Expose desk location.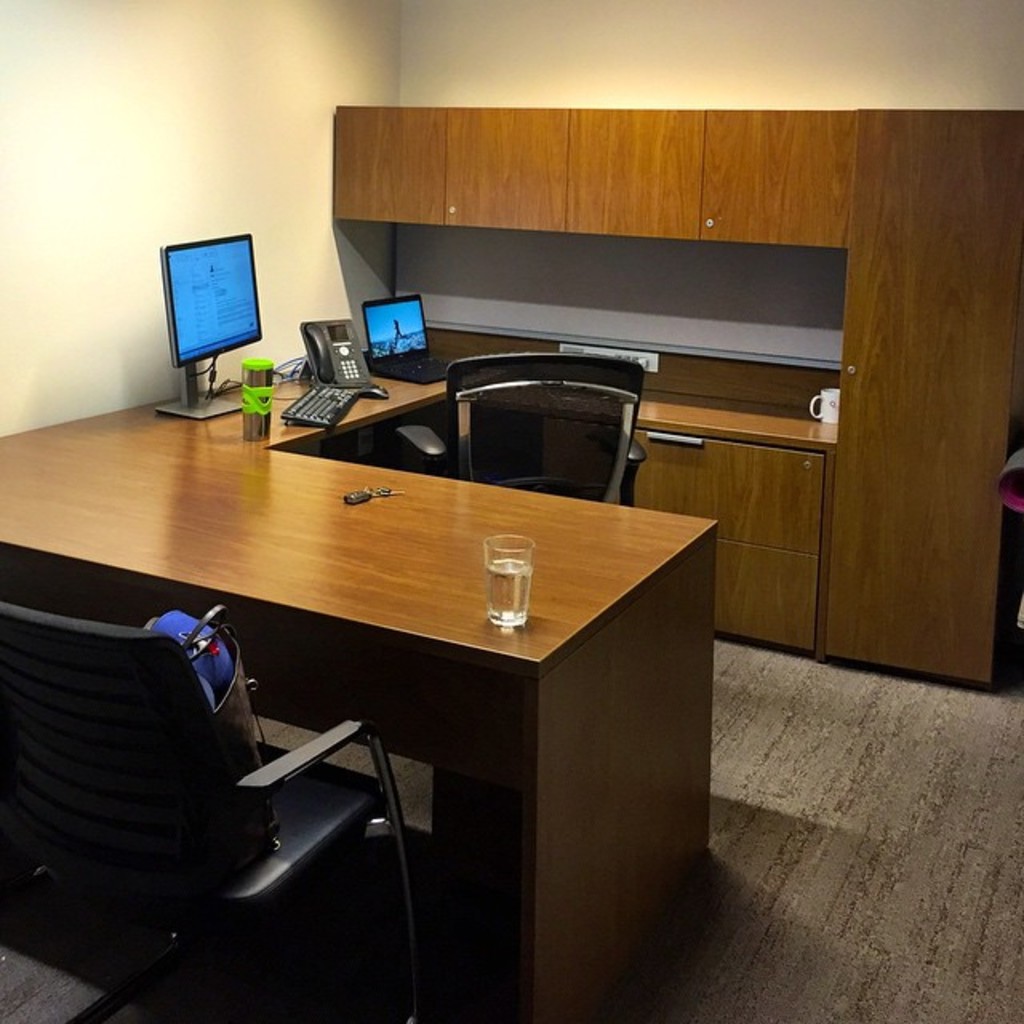
Exposed at <bbox>0, 104, 1022, 1022</bbox>.
